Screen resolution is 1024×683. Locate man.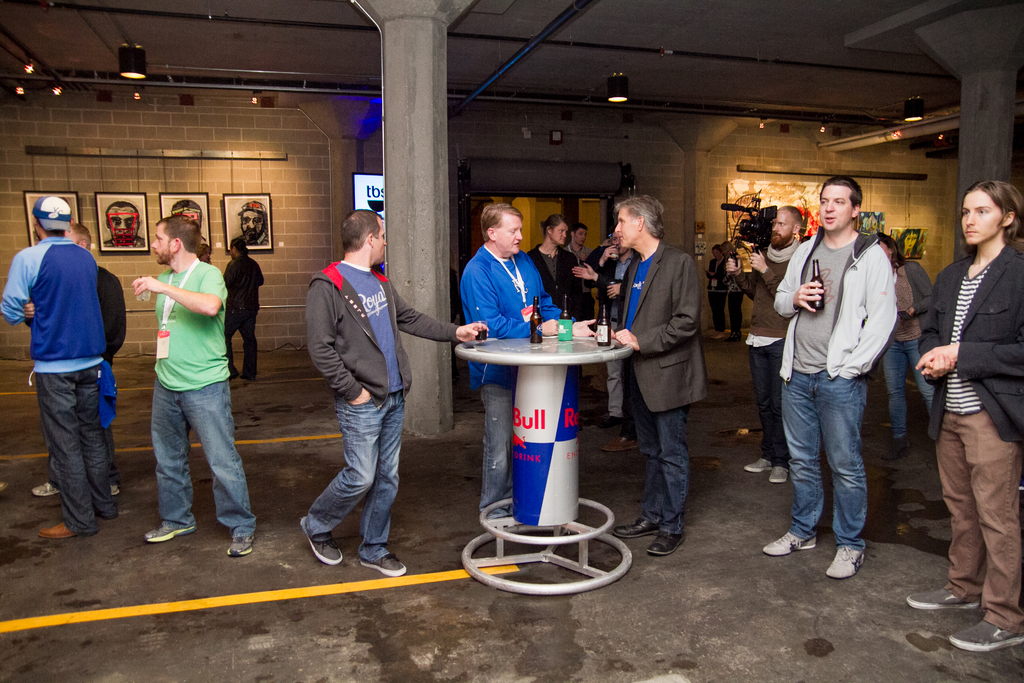
[587, 219, 647, 445].
